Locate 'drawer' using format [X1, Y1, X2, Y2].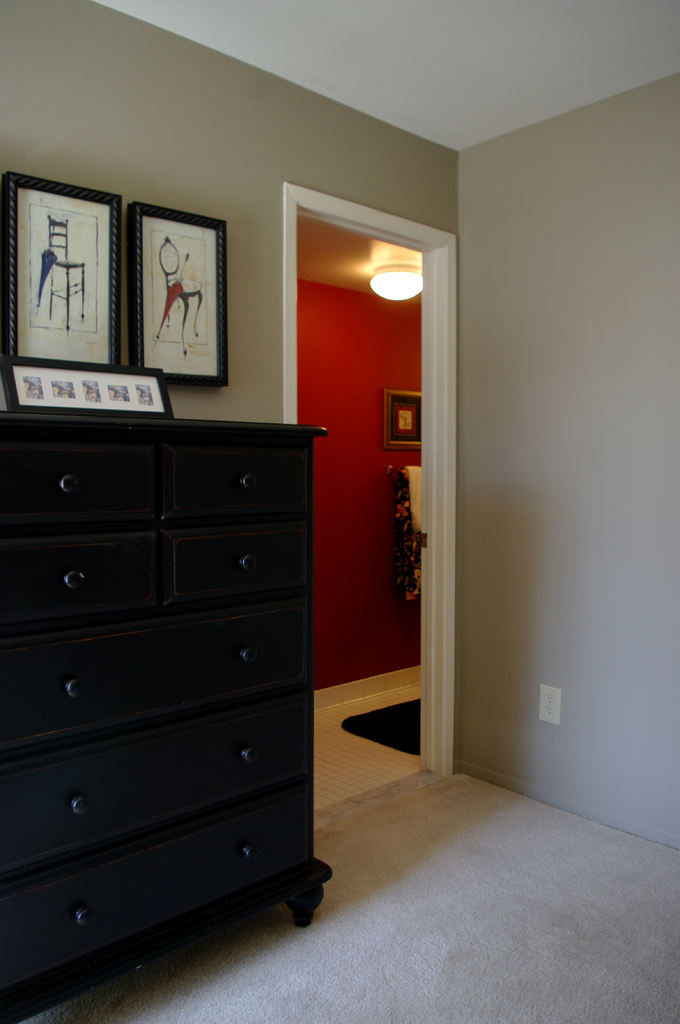
[2, 803, 303, 1023].
